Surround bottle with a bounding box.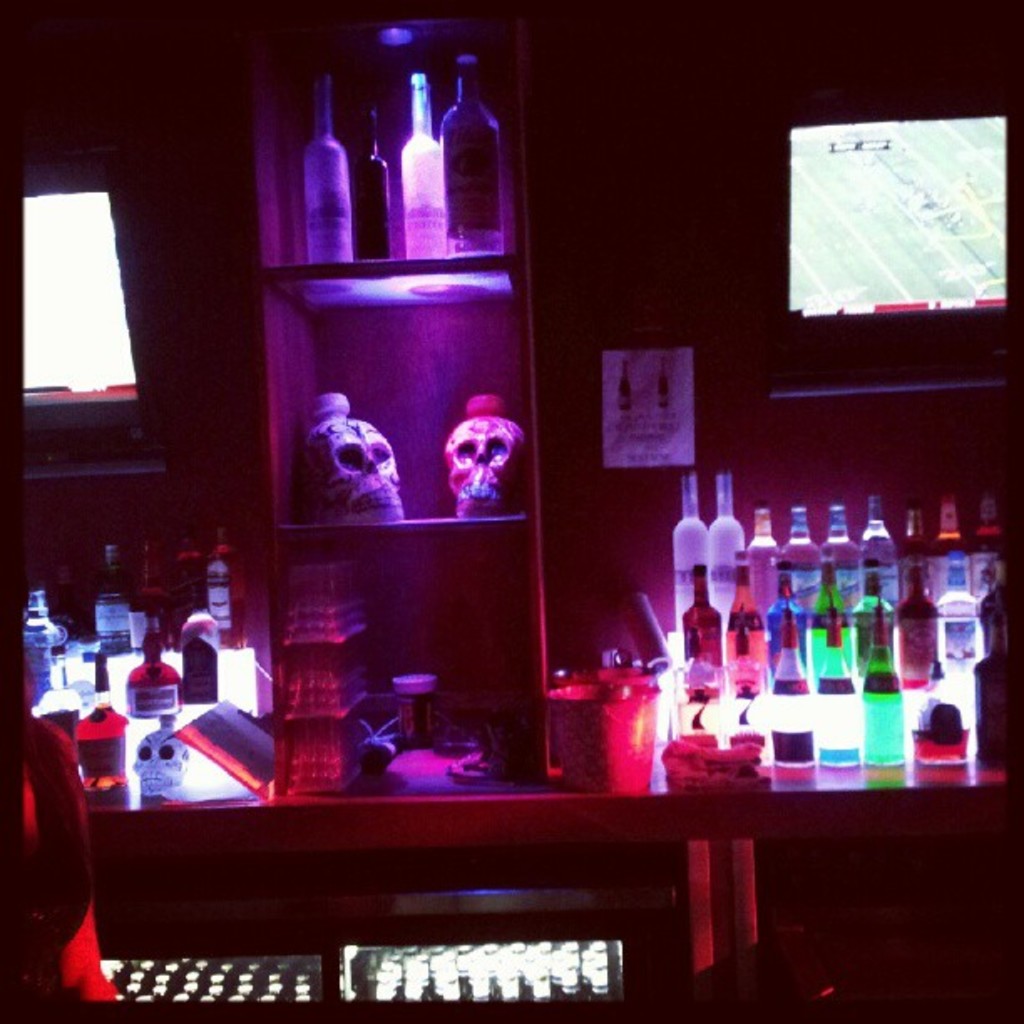
723:621:780:758.
